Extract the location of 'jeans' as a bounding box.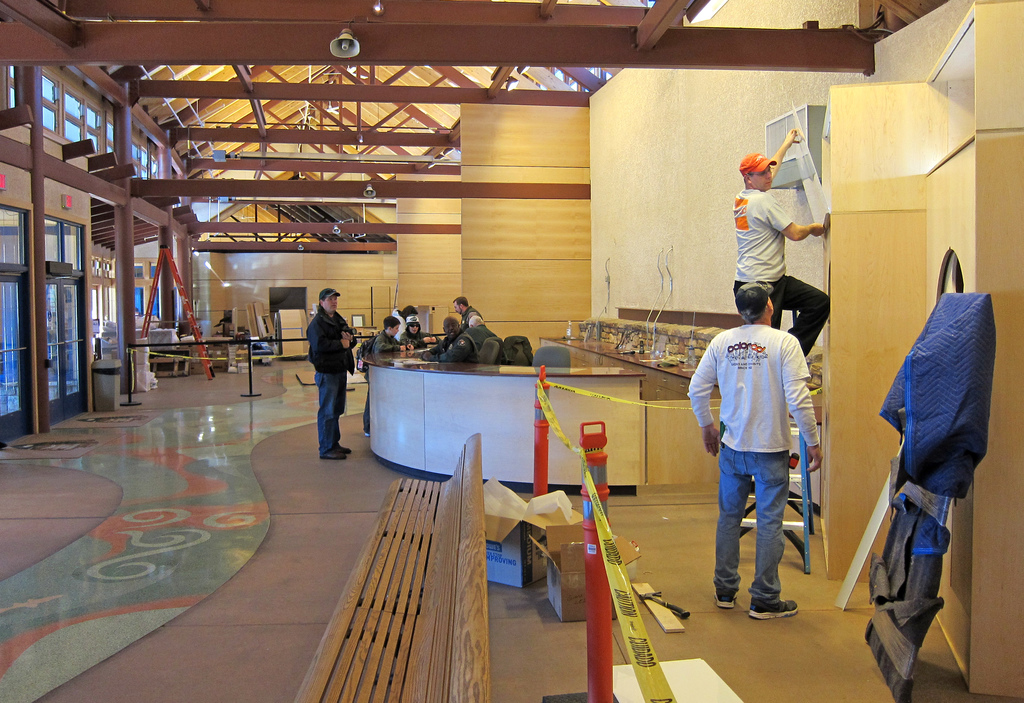
(709,442,788,602).
